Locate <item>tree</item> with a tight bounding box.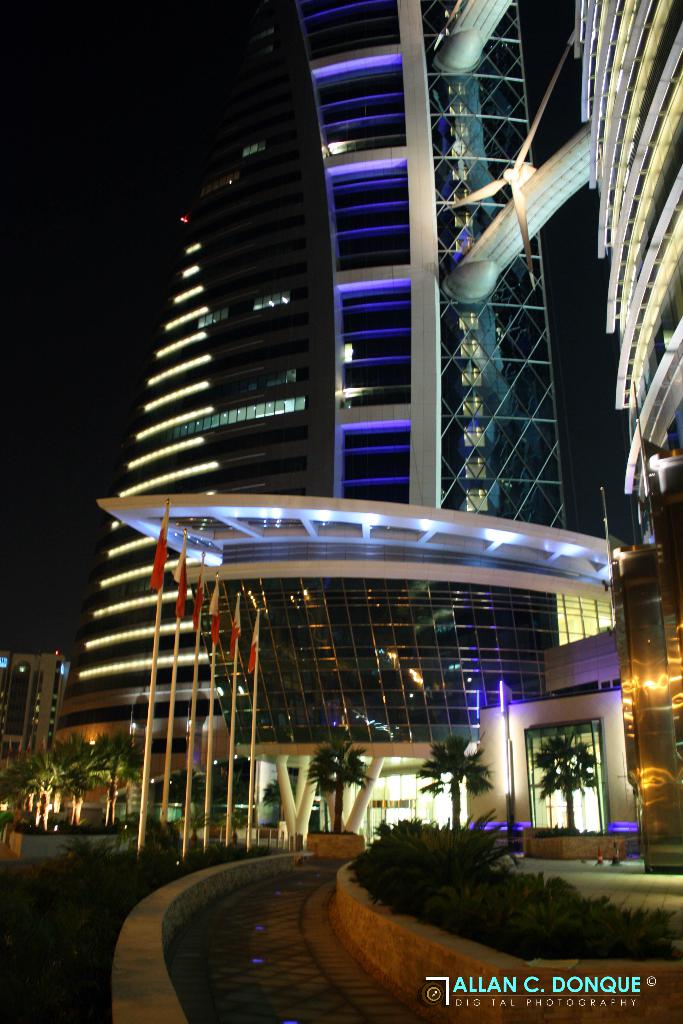
region(313, 738, 377, 830).
